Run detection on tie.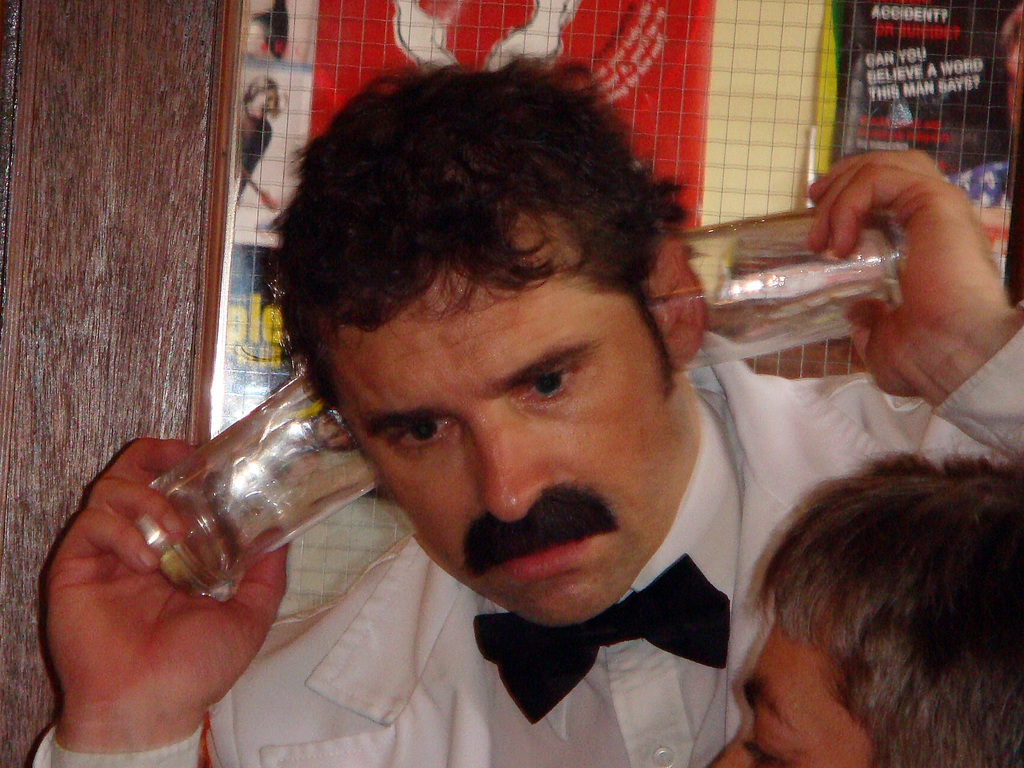
Result: (467, 549, 732, 725).
